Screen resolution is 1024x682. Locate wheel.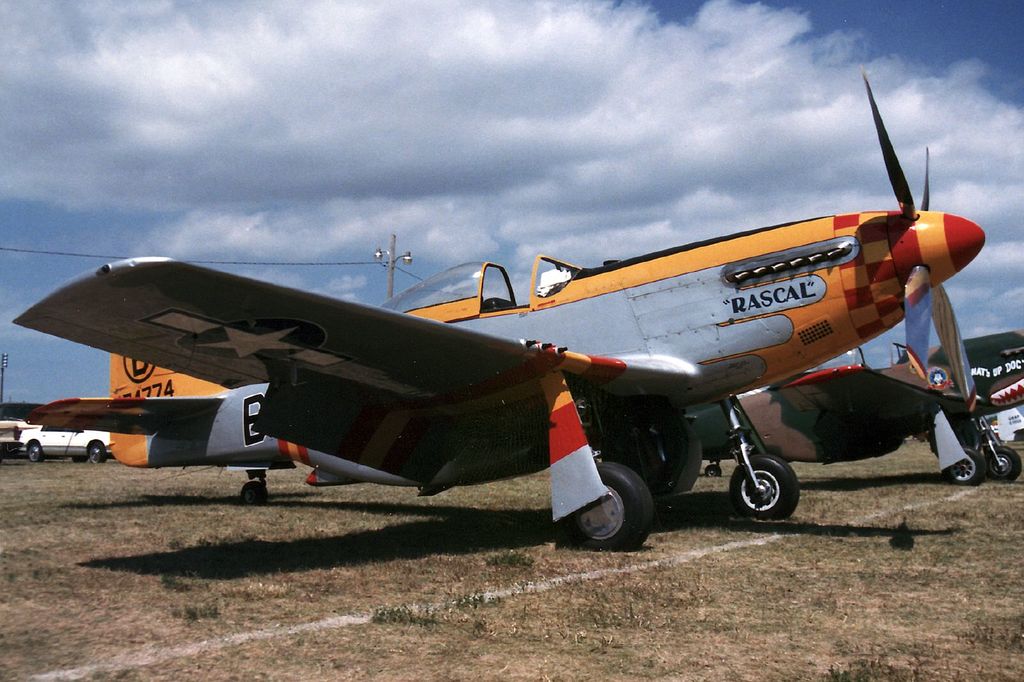
26,443,45,461.
